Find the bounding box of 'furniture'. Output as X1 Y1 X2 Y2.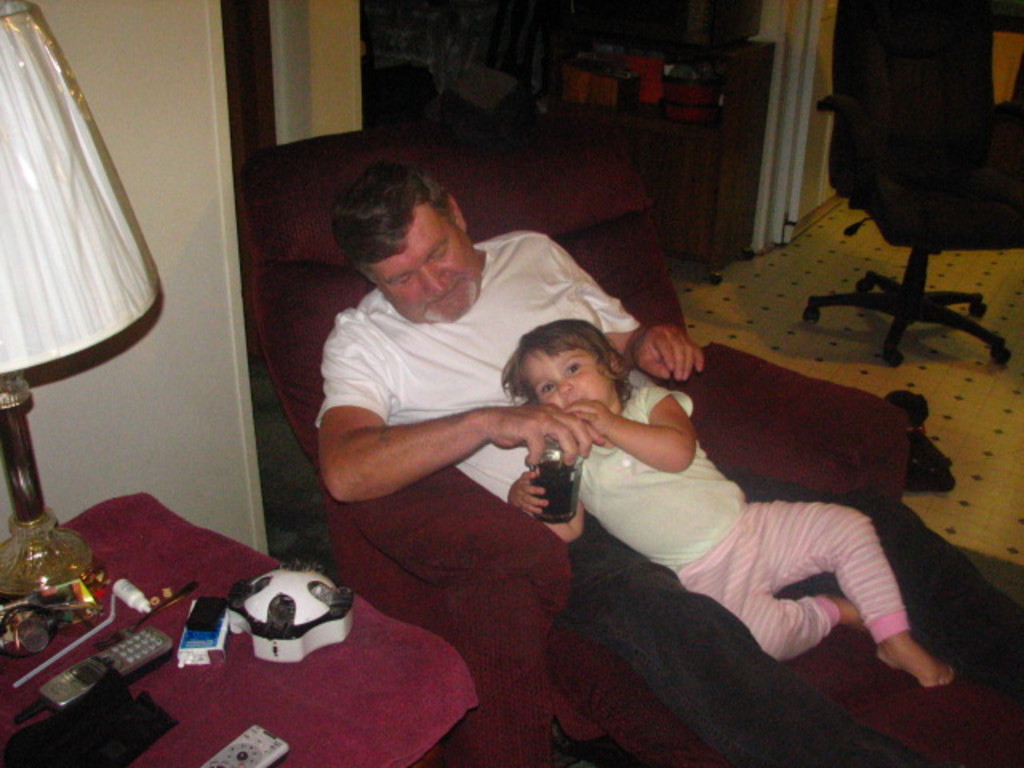
246 123 1022 766.
